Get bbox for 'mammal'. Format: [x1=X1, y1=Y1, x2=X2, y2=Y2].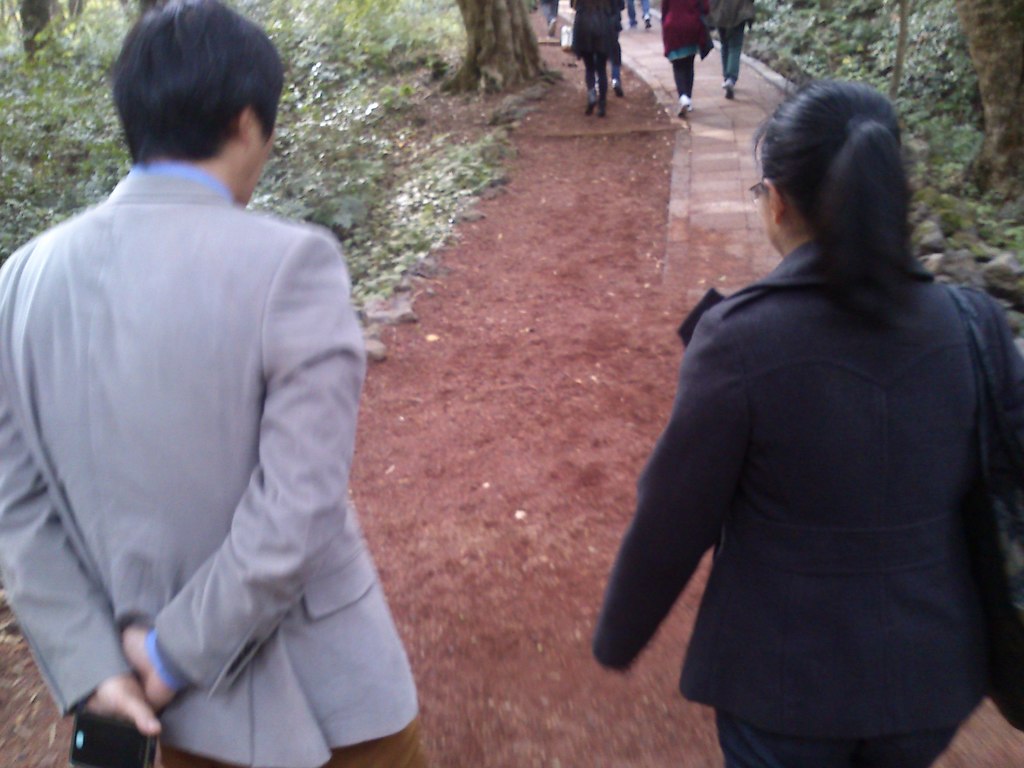
[x1=659, y1=0, x2=716, y2=115].
